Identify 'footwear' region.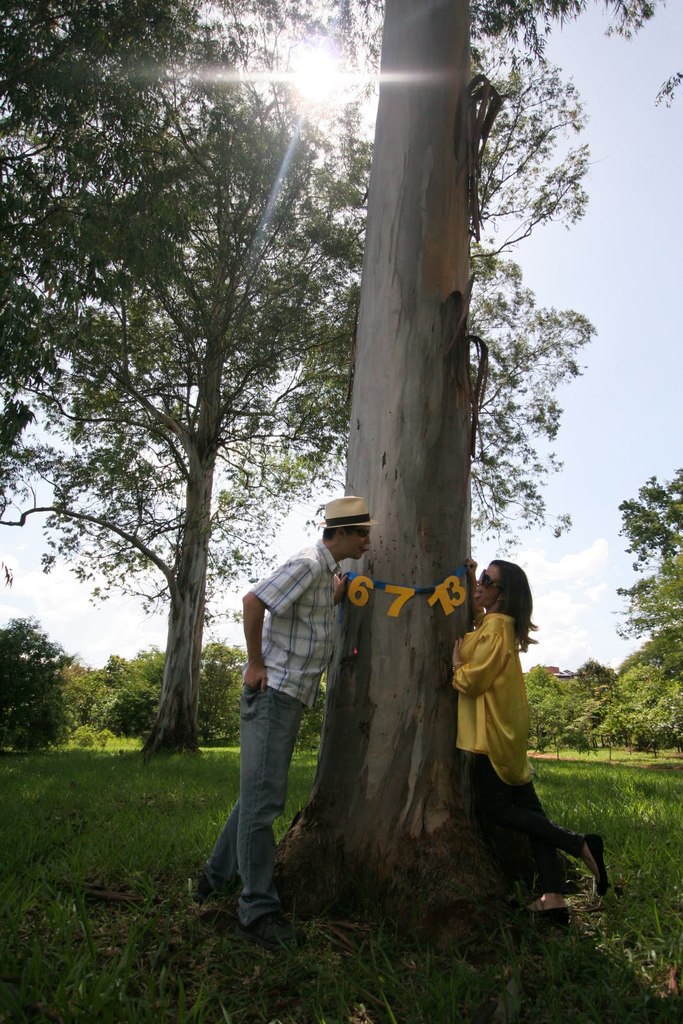
Region: pyautogui.locateOnScreen(202, 863, 235, 907).
